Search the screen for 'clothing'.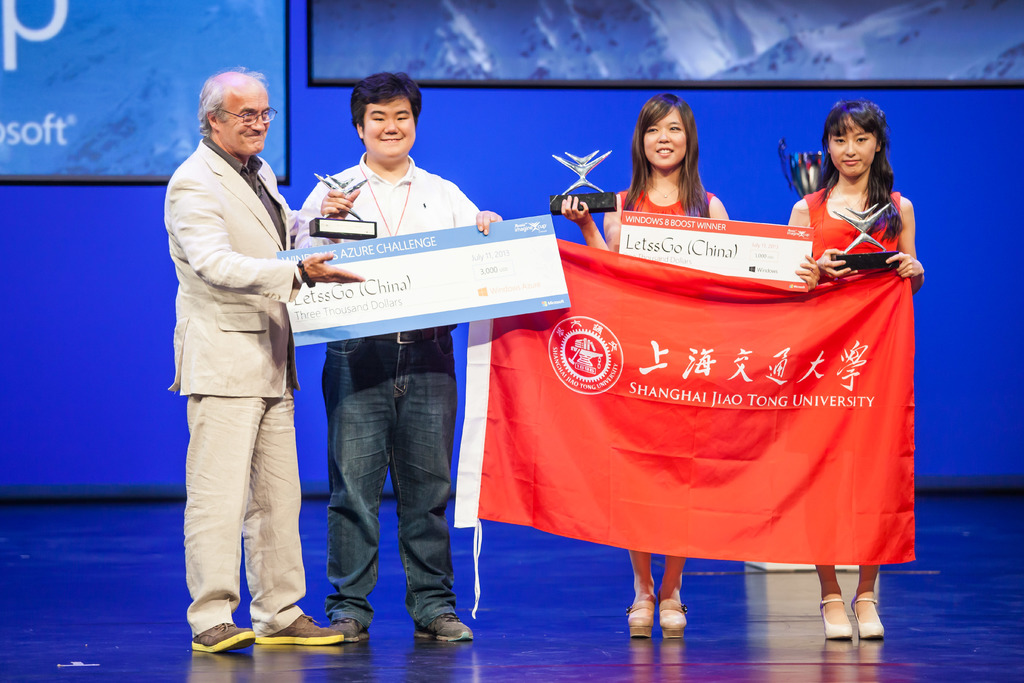
Found at bbox=(292, 153, 485, 625).
